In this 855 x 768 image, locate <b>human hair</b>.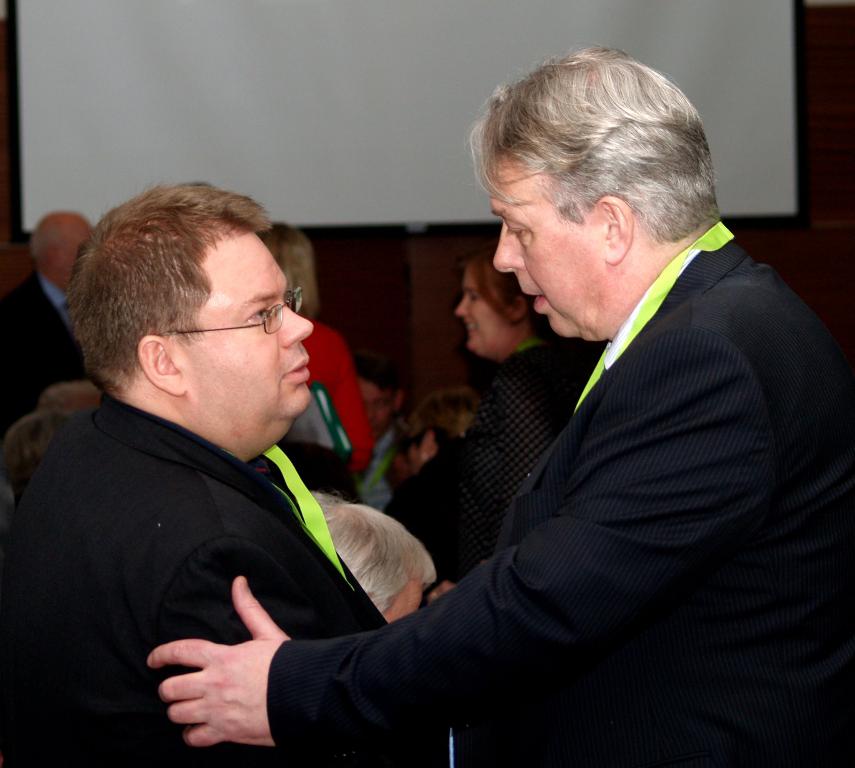
Bounding box: [463,250,529,320].
